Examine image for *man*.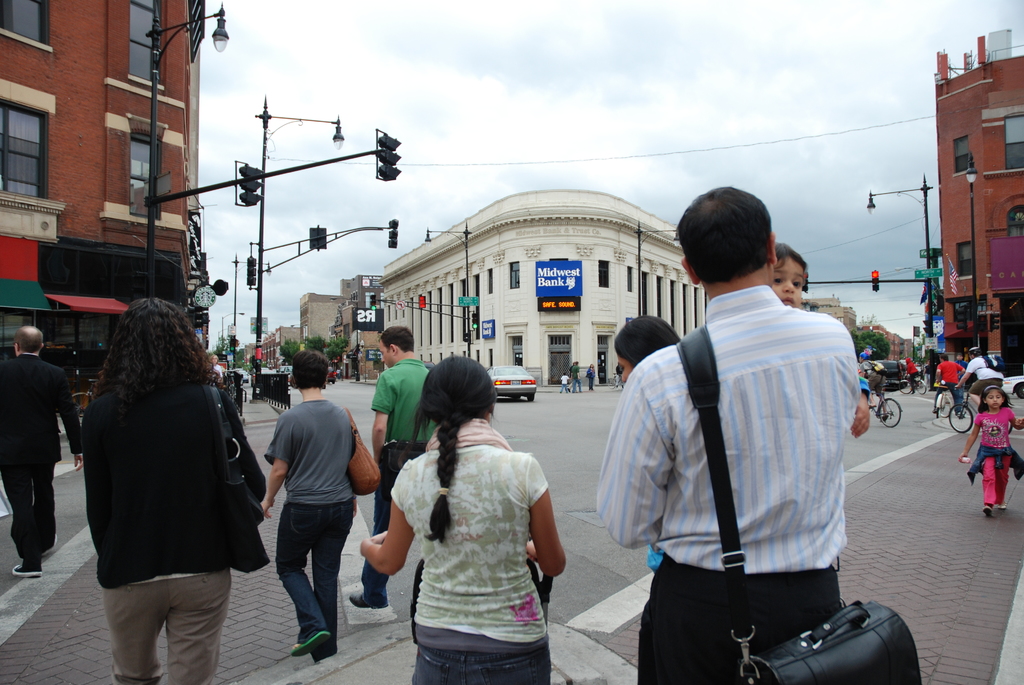
Examination result: BBox(613, 363, 624, 387).
